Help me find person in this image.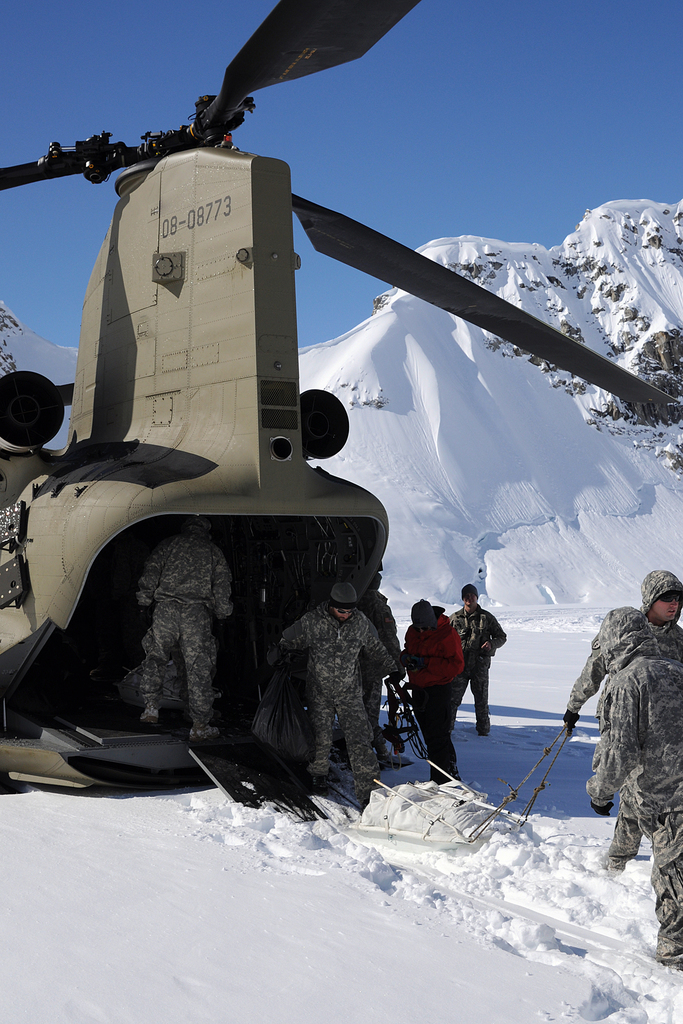
Found it: {"left": 446, "top": 586, "right": 506, "bottom": 740}.
